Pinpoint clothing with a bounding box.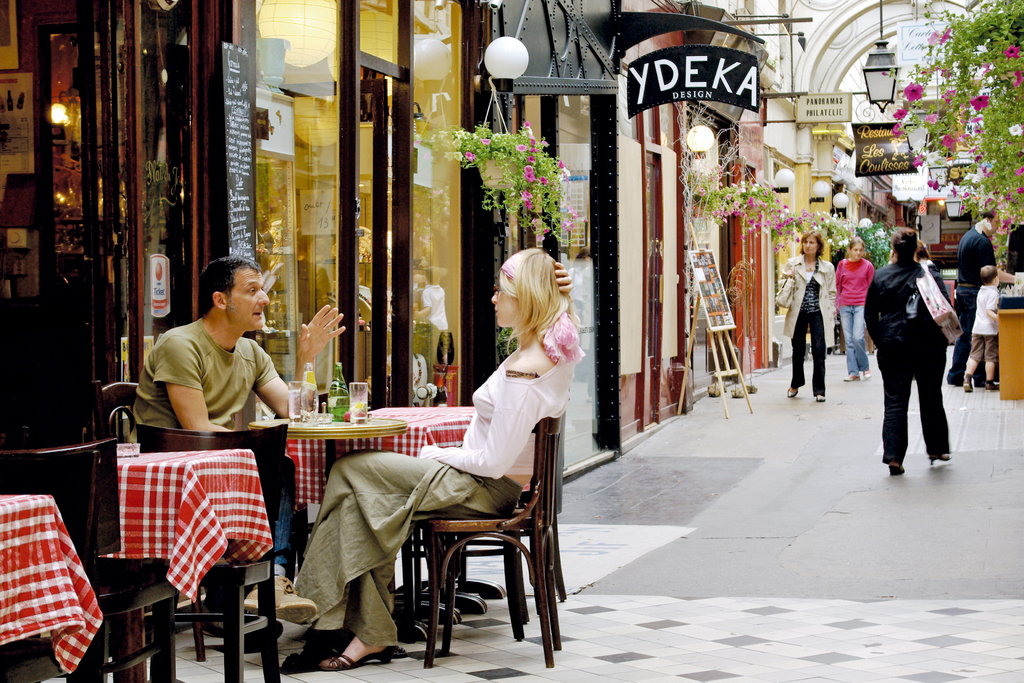
rect(863, 255, 949, 468).
